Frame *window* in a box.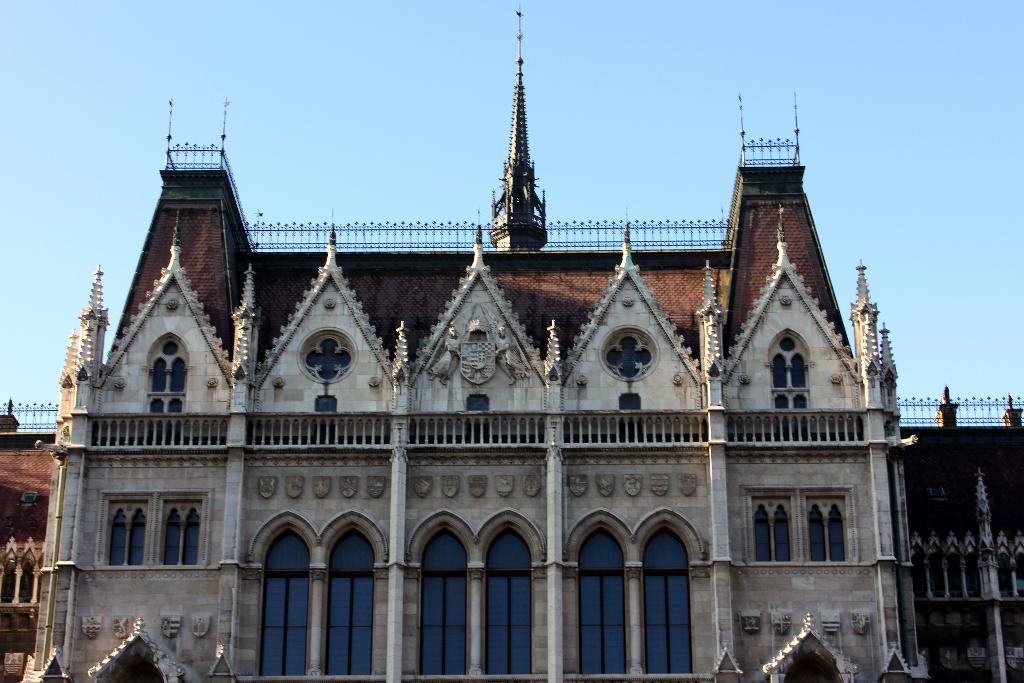
[x1=164, y1=398, x2=184, y2=415].
